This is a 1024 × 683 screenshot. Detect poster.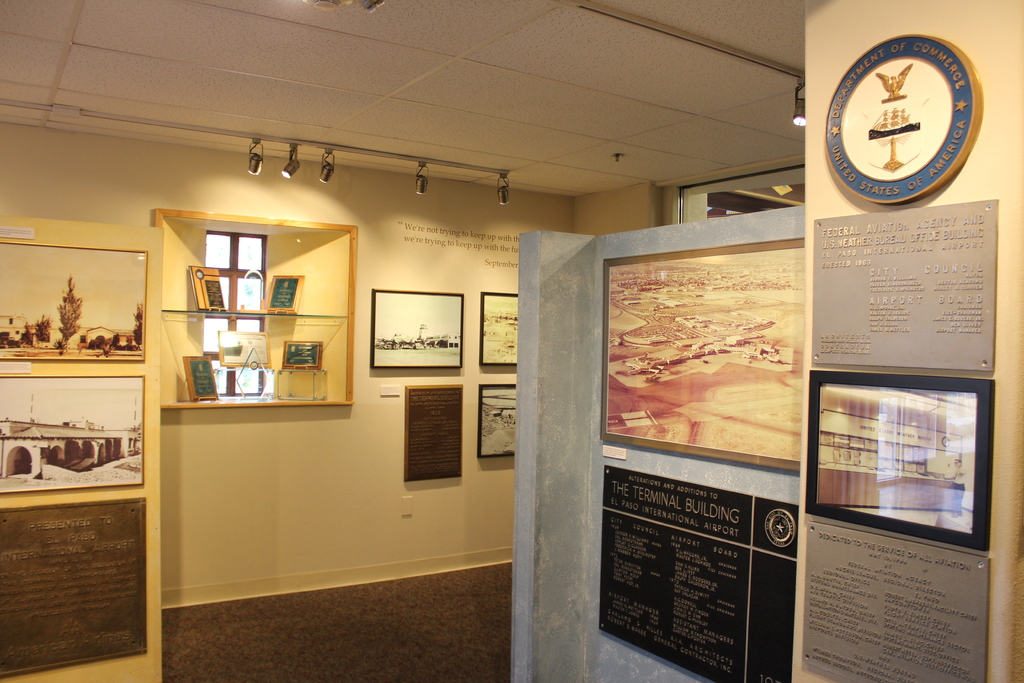
(480,286,515,367).
